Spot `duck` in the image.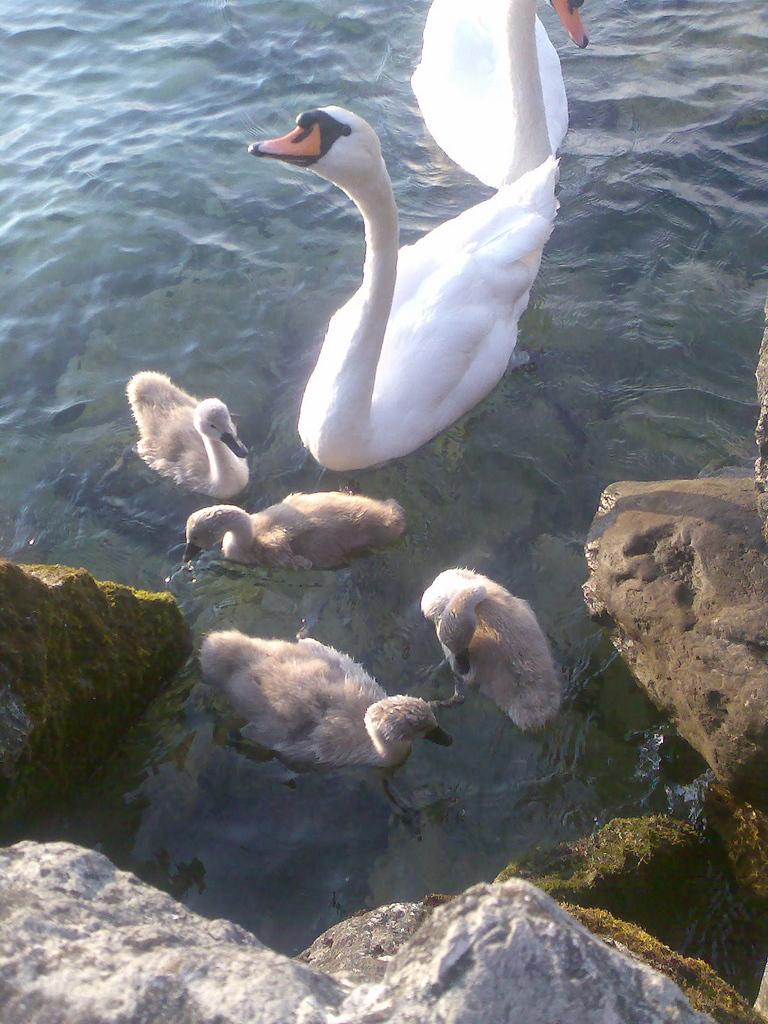
`duck` found at box(174, 490, 401, 575).
